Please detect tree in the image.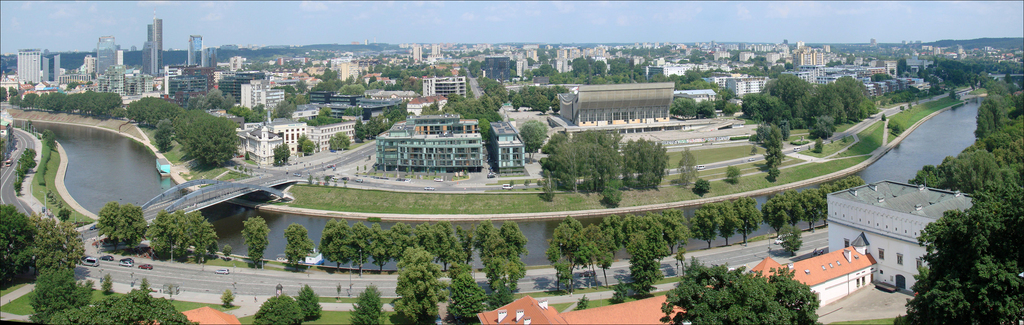
detection(303, 136, 318, 158).
